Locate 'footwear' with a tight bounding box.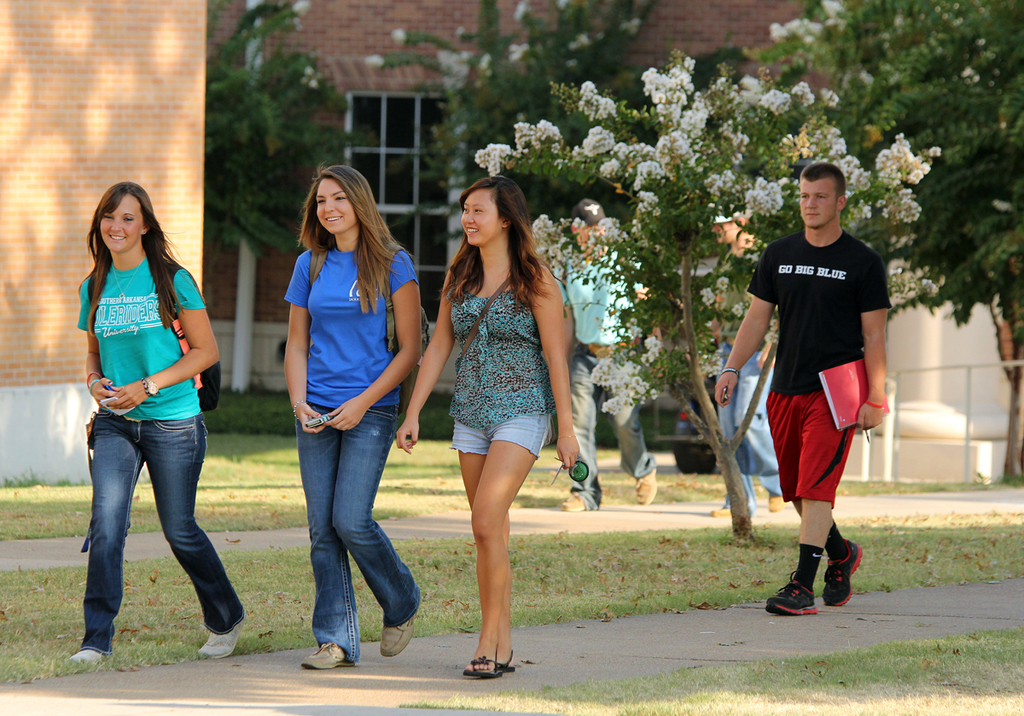
<bbox>380, 605, 418, 653</bbox>.
